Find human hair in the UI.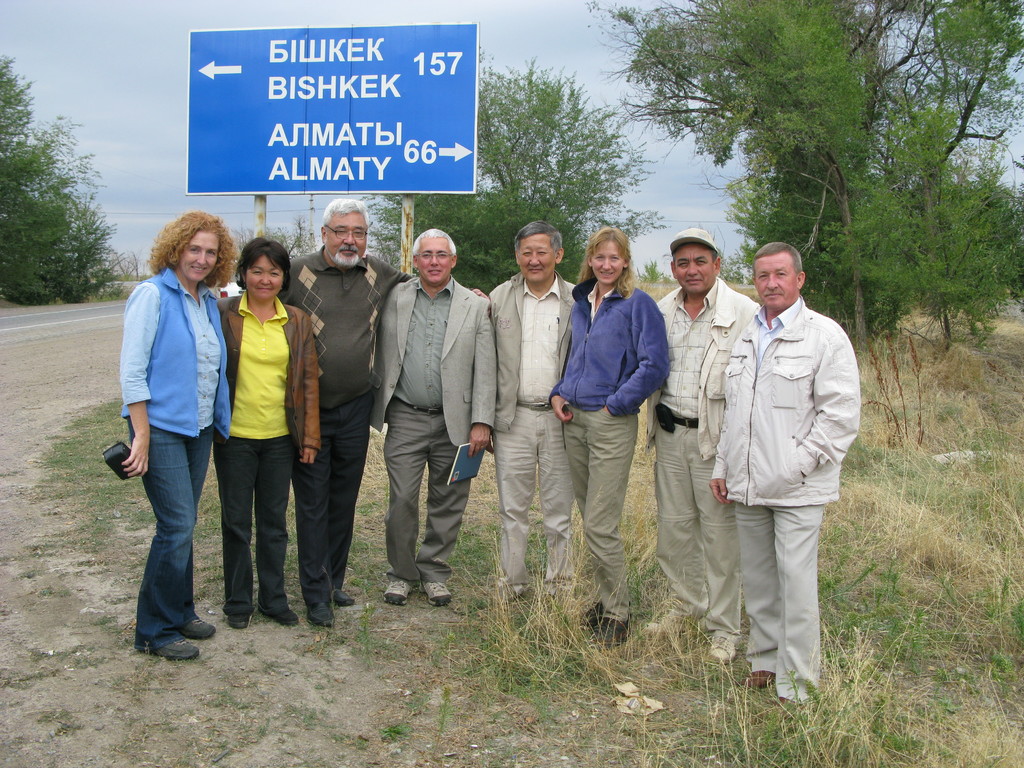
UI element at (708, 252, 717, 268).
